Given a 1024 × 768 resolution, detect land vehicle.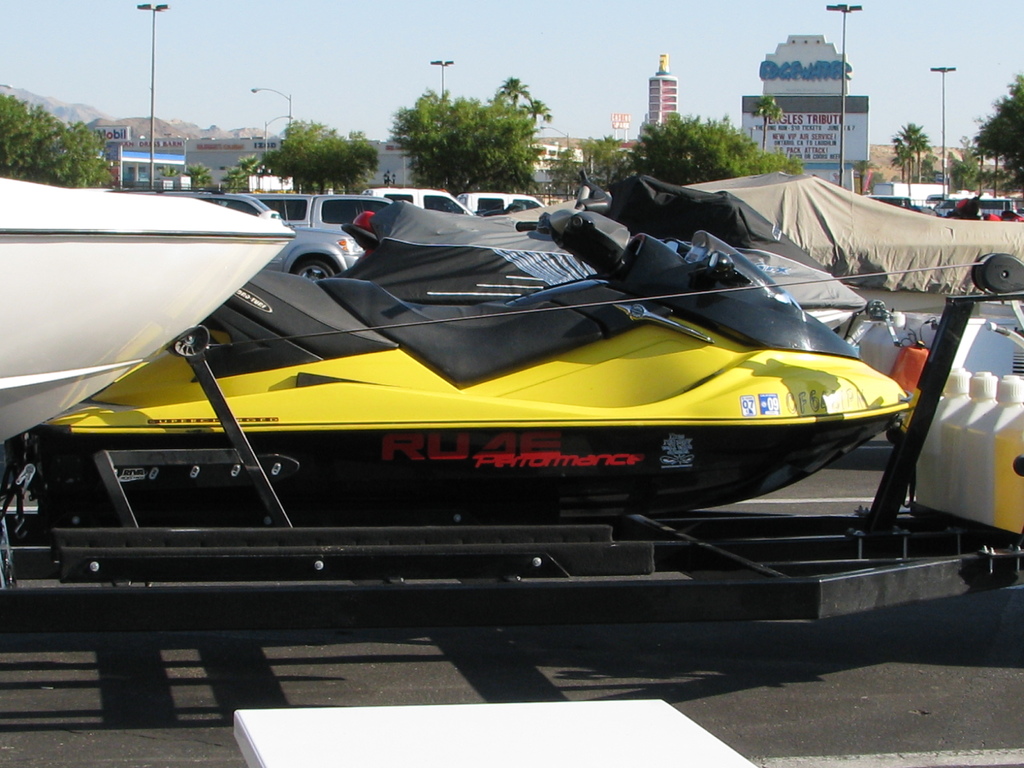
locate(458, 188, 547, 216).
